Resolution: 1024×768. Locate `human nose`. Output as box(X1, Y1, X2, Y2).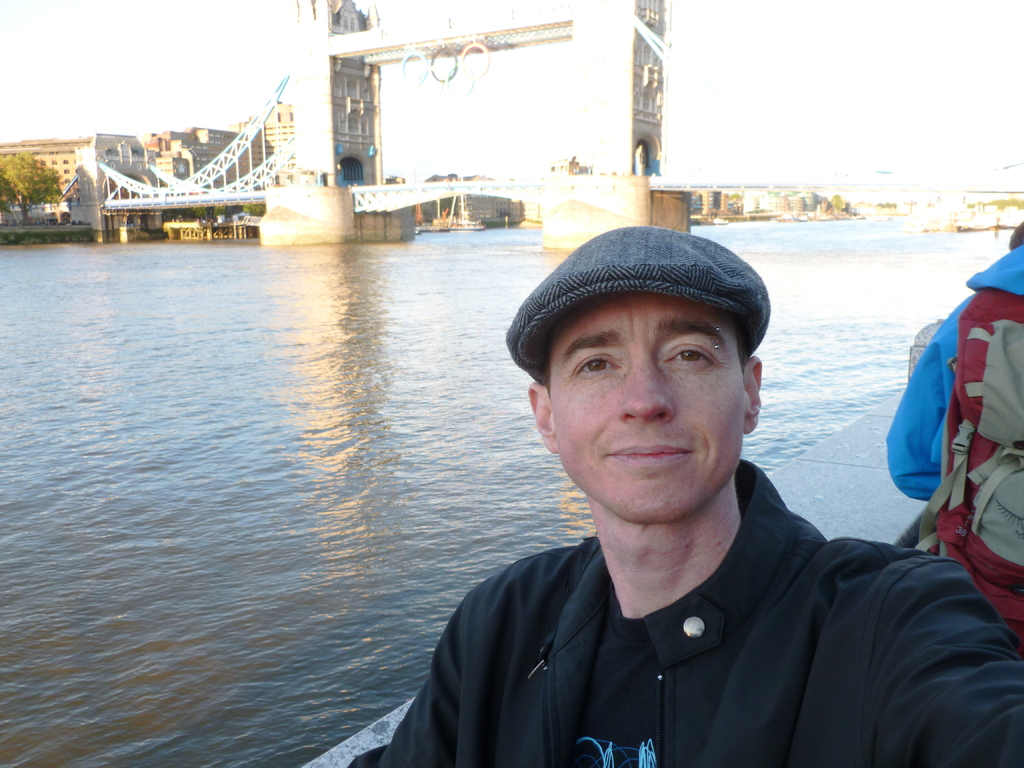
box(619, 351, 675, 420).
